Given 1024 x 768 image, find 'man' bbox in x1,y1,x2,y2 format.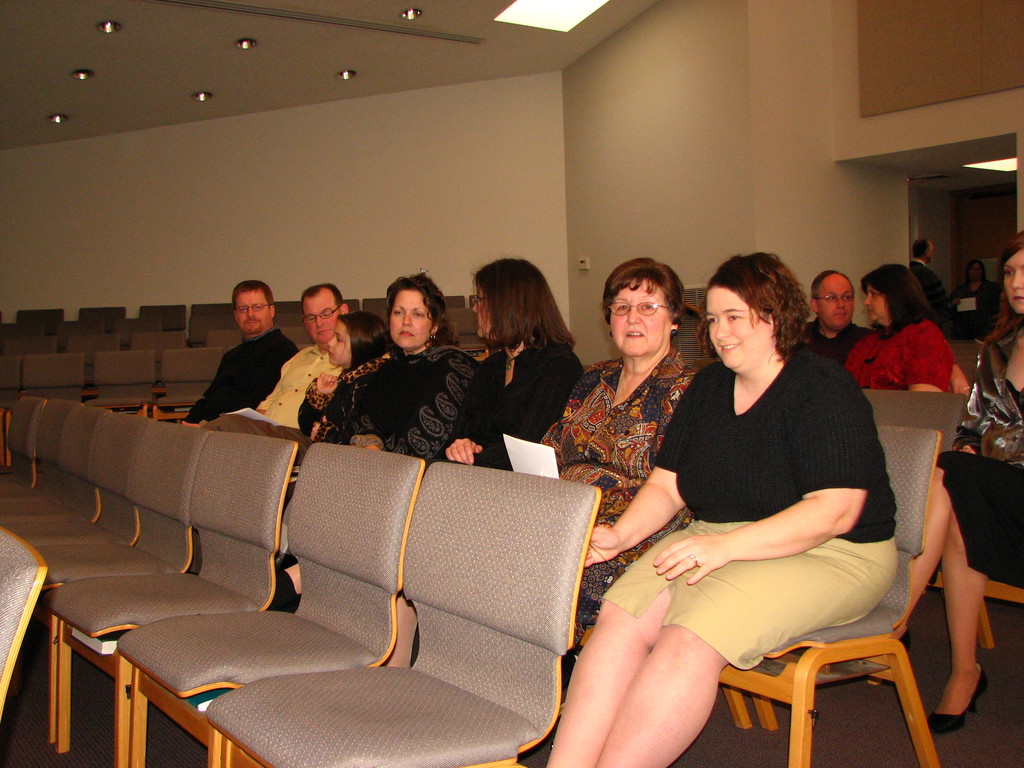
198,282,347,464.
